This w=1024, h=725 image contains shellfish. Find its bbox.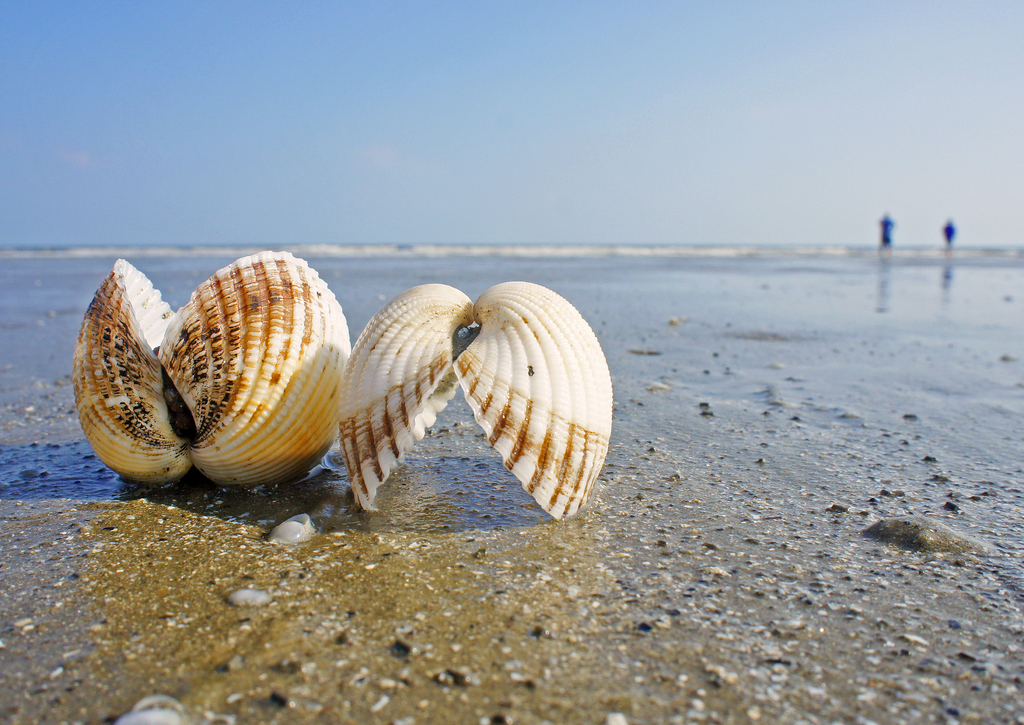
l=69, t=246, r=353, b=490.
